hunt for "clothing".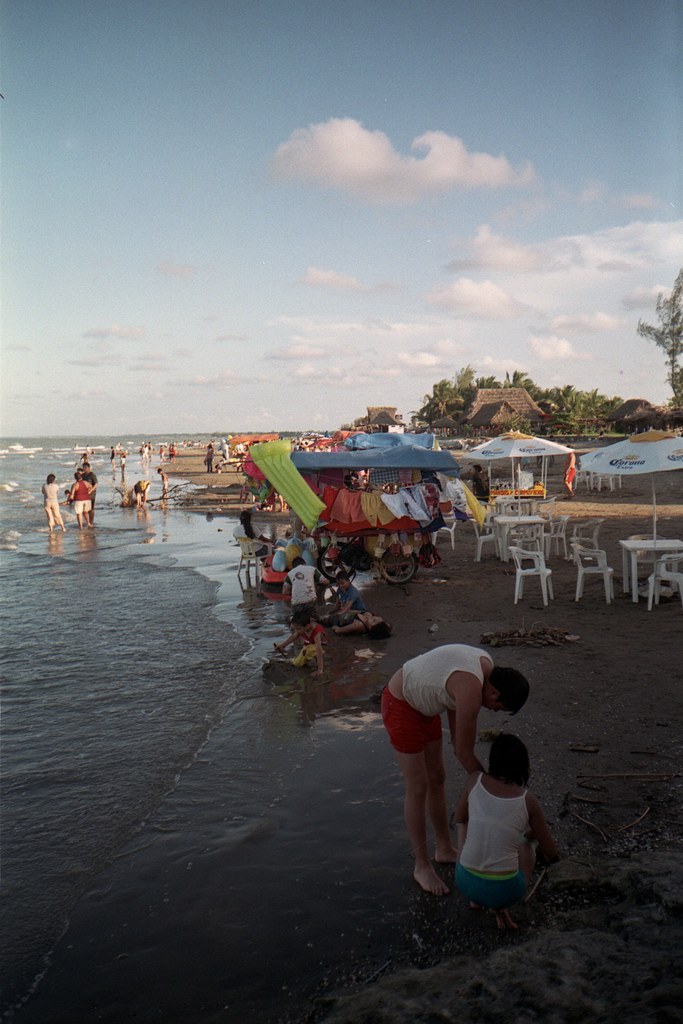
Hunted down at <region>46, 477, 67, 526</region>.
